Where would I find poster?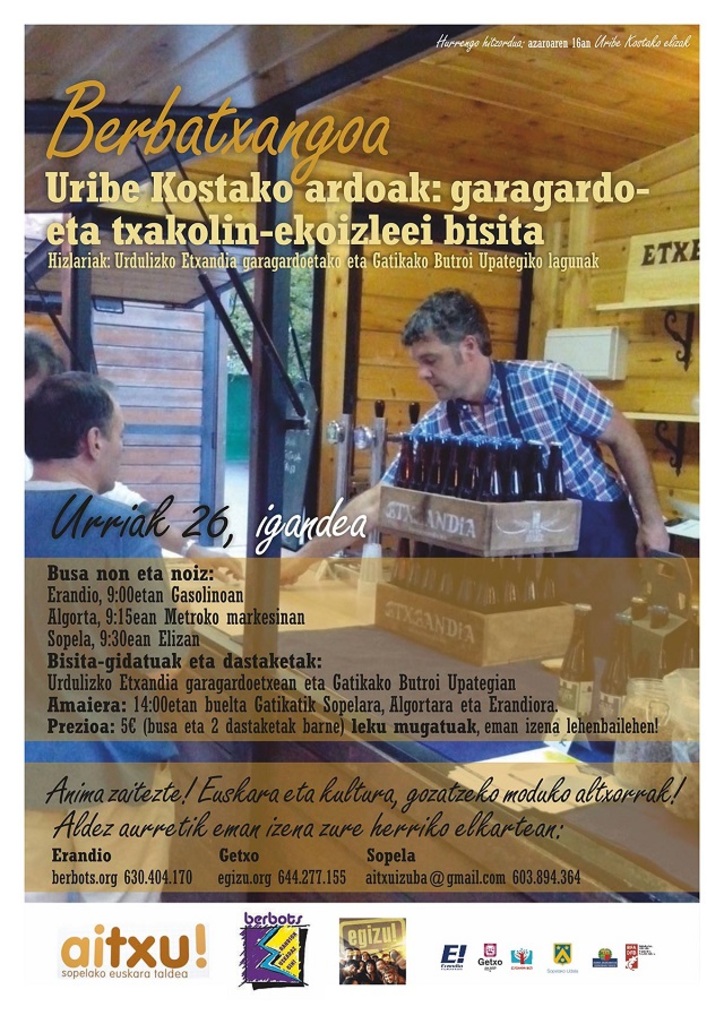
At rect(0, 0, 723, 1023).
